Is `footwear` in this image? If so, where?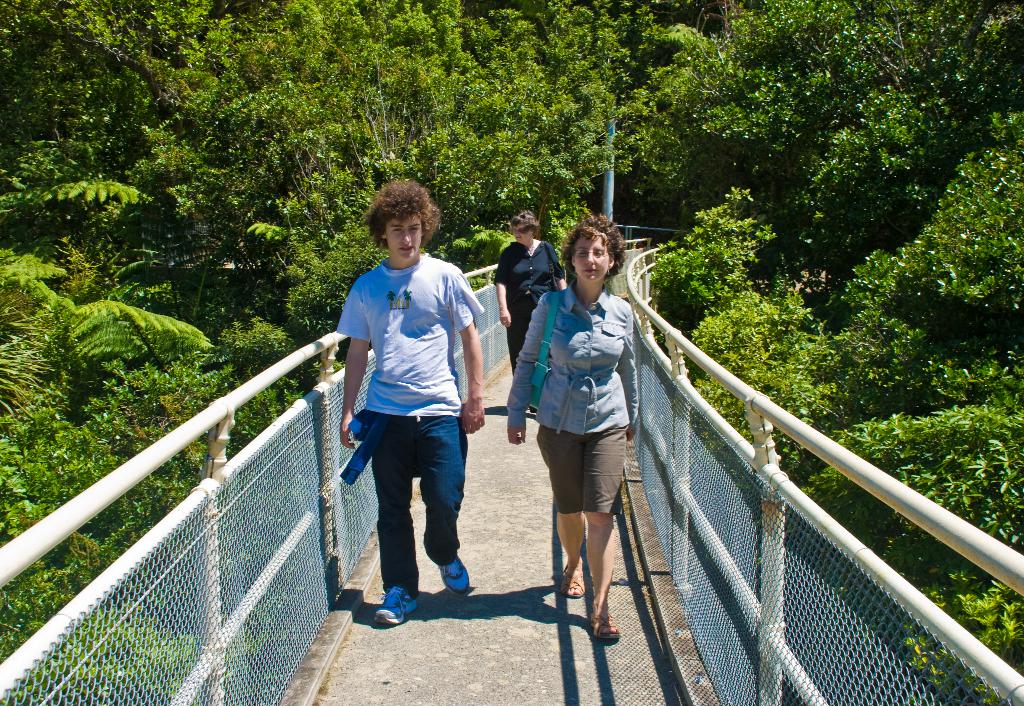
Yes, at (x1=556, y1=556, x2=588, y2=597).
